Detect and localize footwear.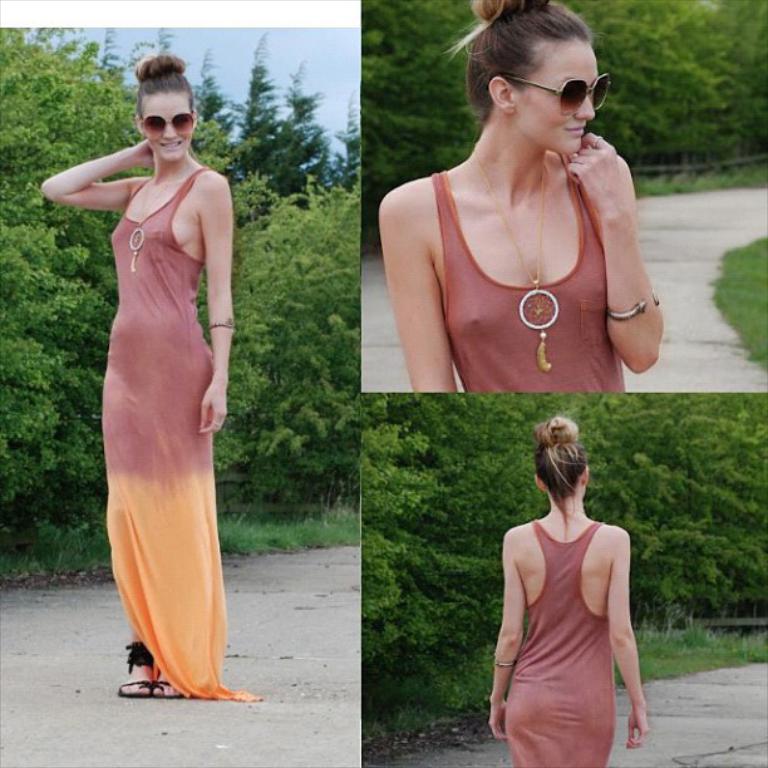
Localized at <region>146, 674, 189, 707</region>.
